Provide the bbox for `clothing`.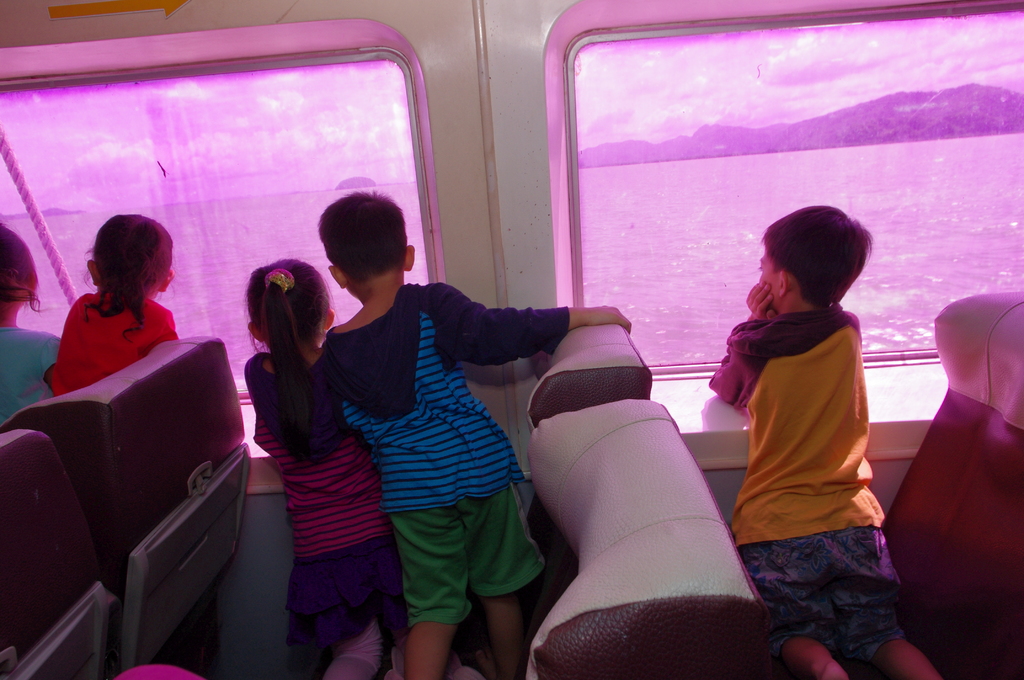
locate(703, 298, 911, 670).
